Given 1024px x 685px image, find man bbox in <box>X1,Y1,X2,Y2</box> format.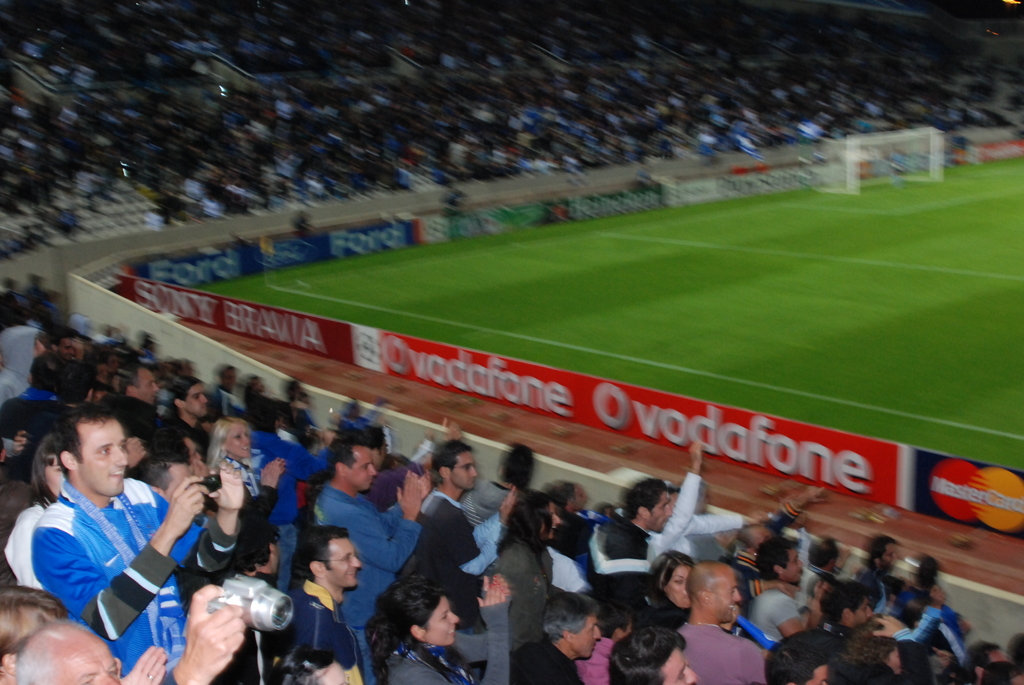
<box>572,481,618,524</box>.
